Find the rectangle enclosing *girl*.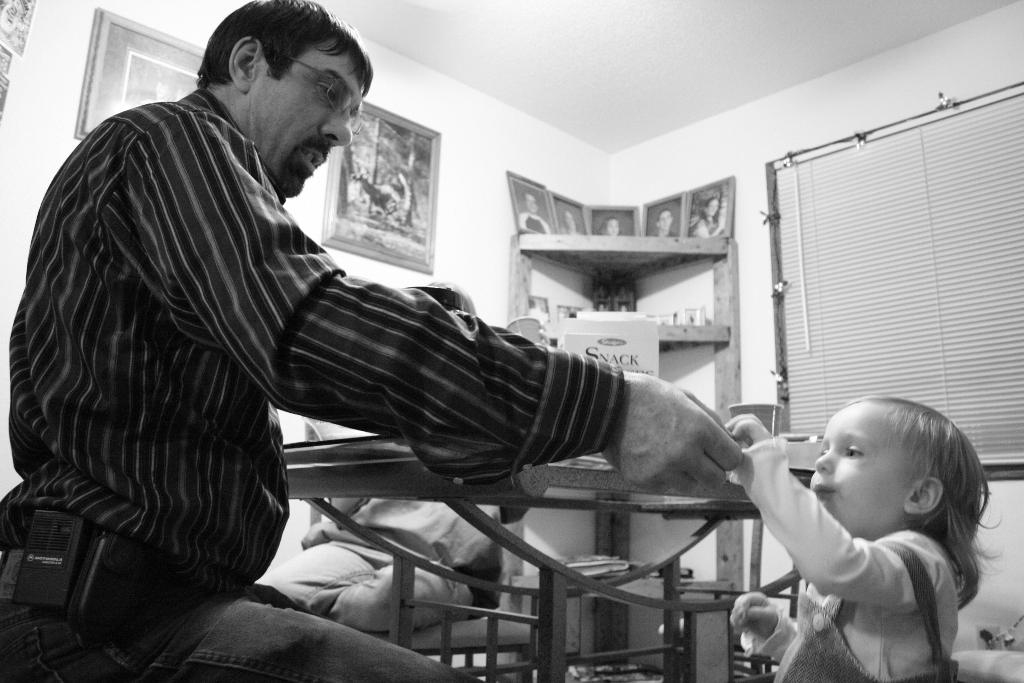
bbox=(723, 393, 1007, 682).
